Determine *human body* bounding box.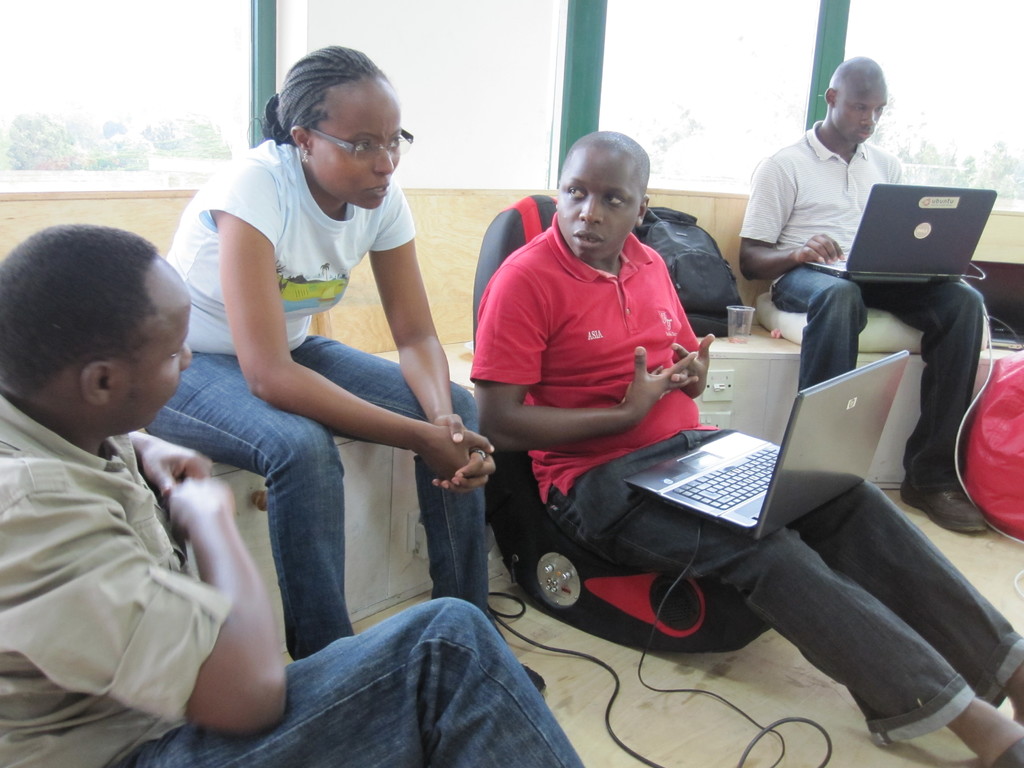
Determined: bbox=(737, 53, 989, 541).
